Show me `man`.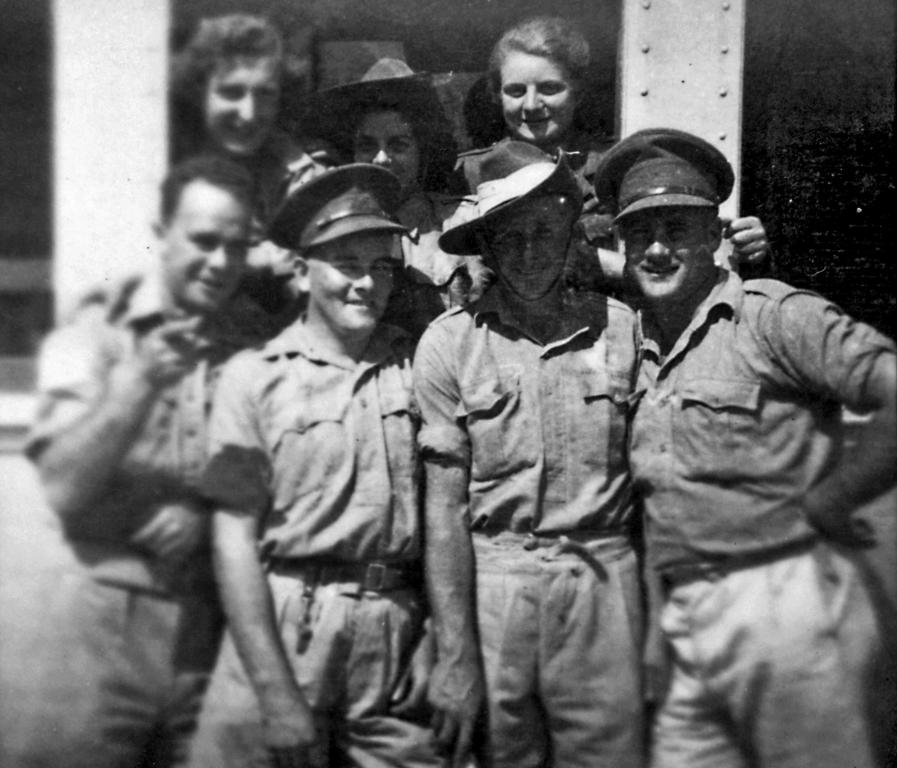
`man` is here: rect(19, 146, 258, 767).
